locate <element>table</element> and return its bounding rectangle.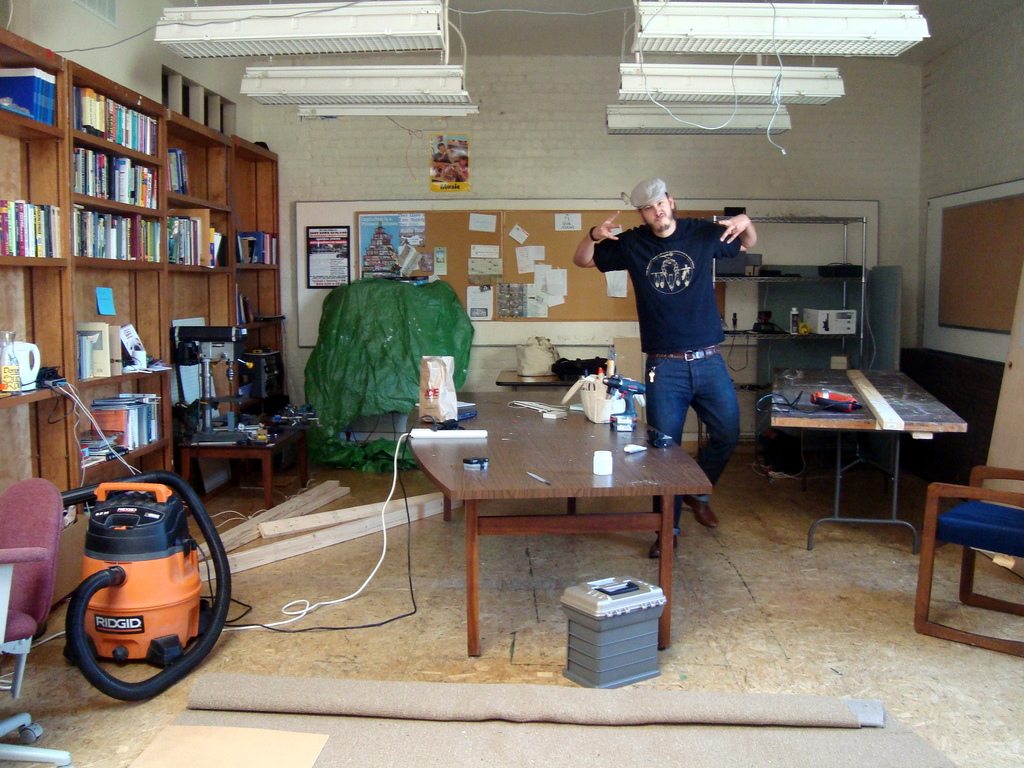
(407,373,738,684).
